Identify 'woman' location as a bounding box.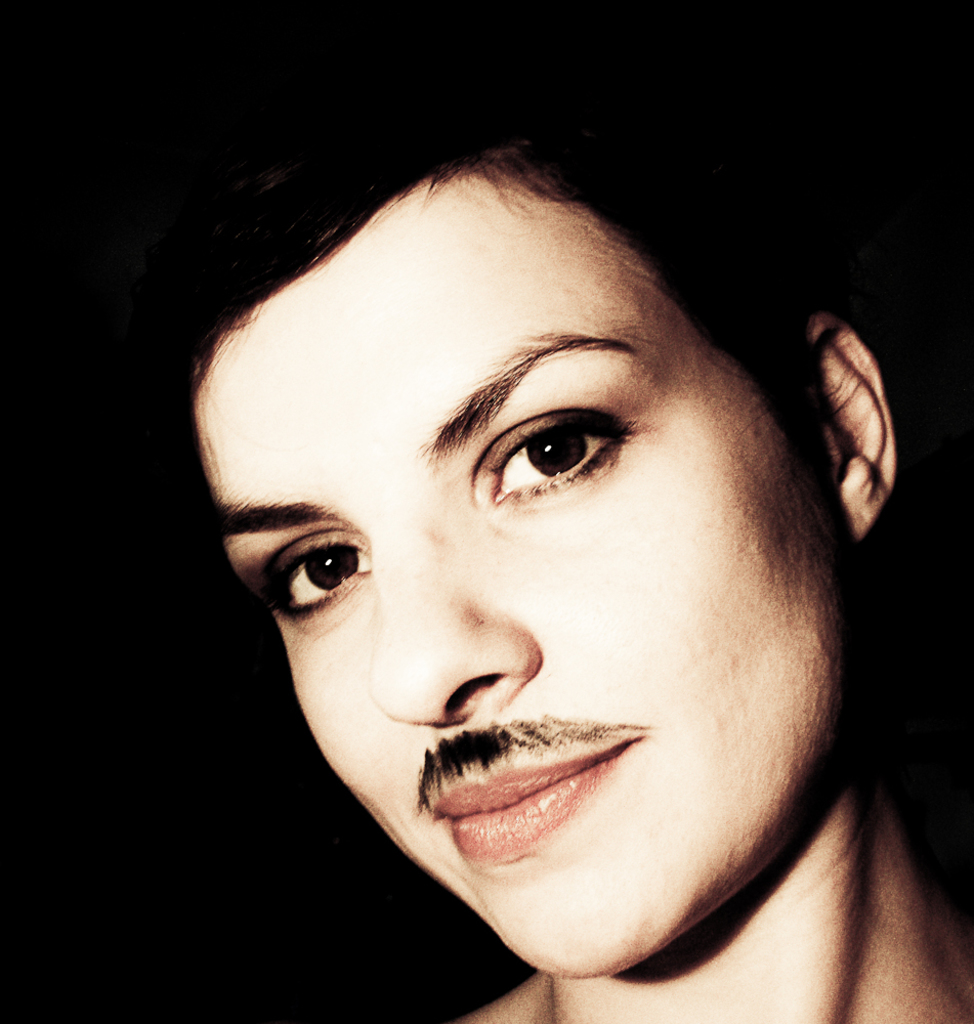
177 119 973 1023.
